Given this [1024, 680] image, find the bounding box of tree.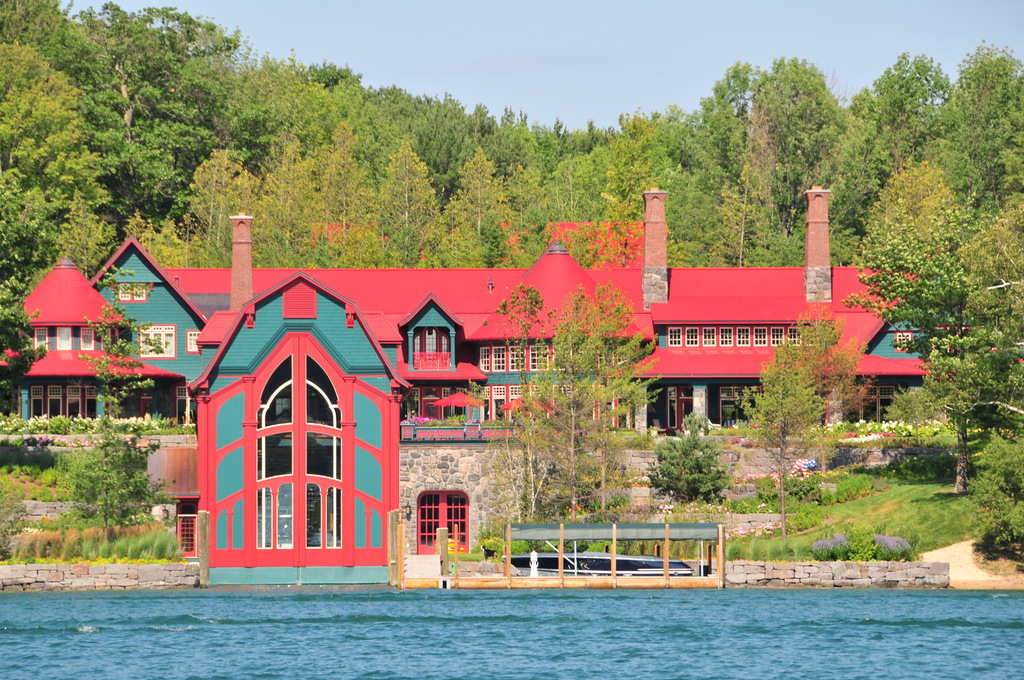
box(684, 58, 765, 184).
